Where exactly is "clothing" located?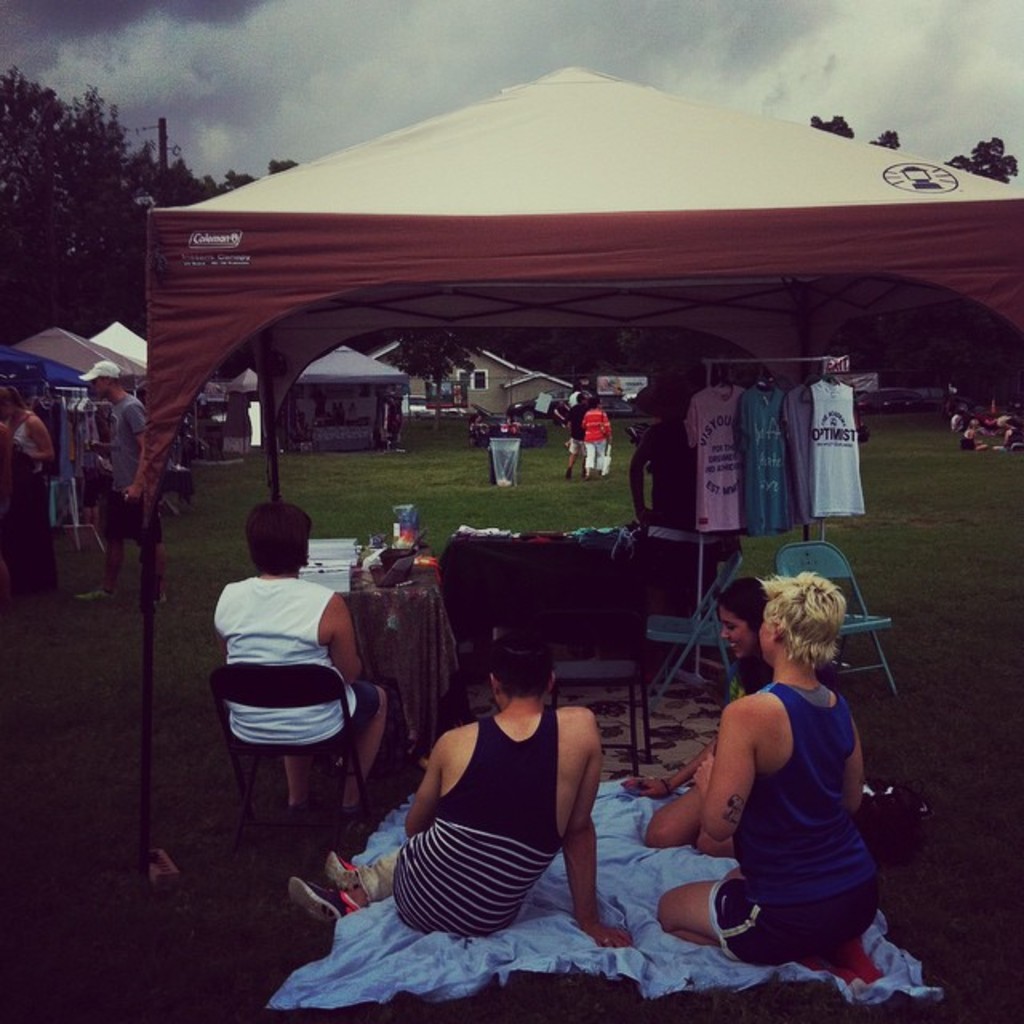
Its bounding box is {"x1": 957, "y1": 424, "x2": 976, "y2": 453}.
